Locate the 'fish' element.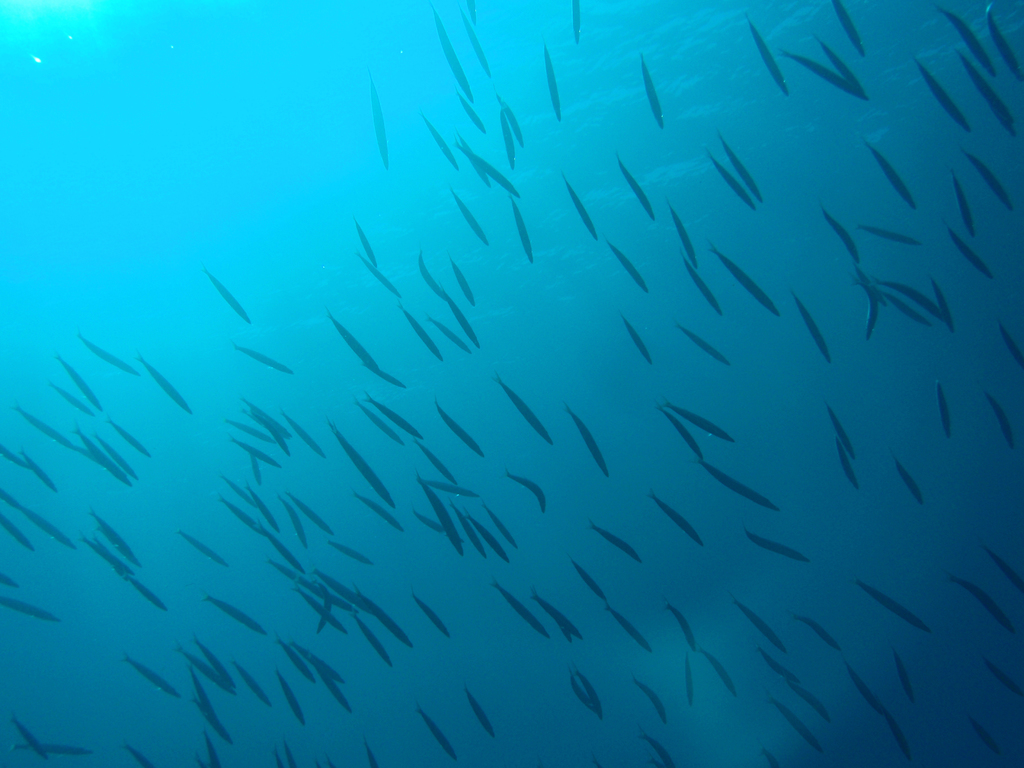
Element bbox: locate(79, 427, 133, 490).
